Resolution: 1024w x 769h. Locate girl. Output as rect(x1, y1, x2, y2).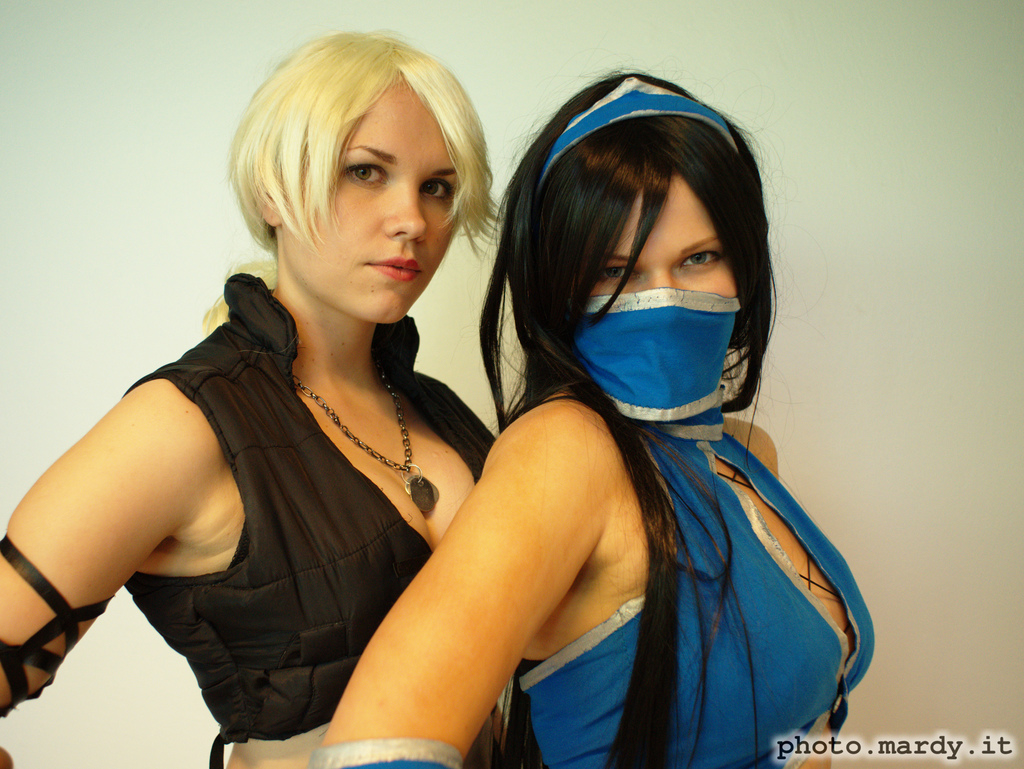
rect(301, 60, 878, 768).
